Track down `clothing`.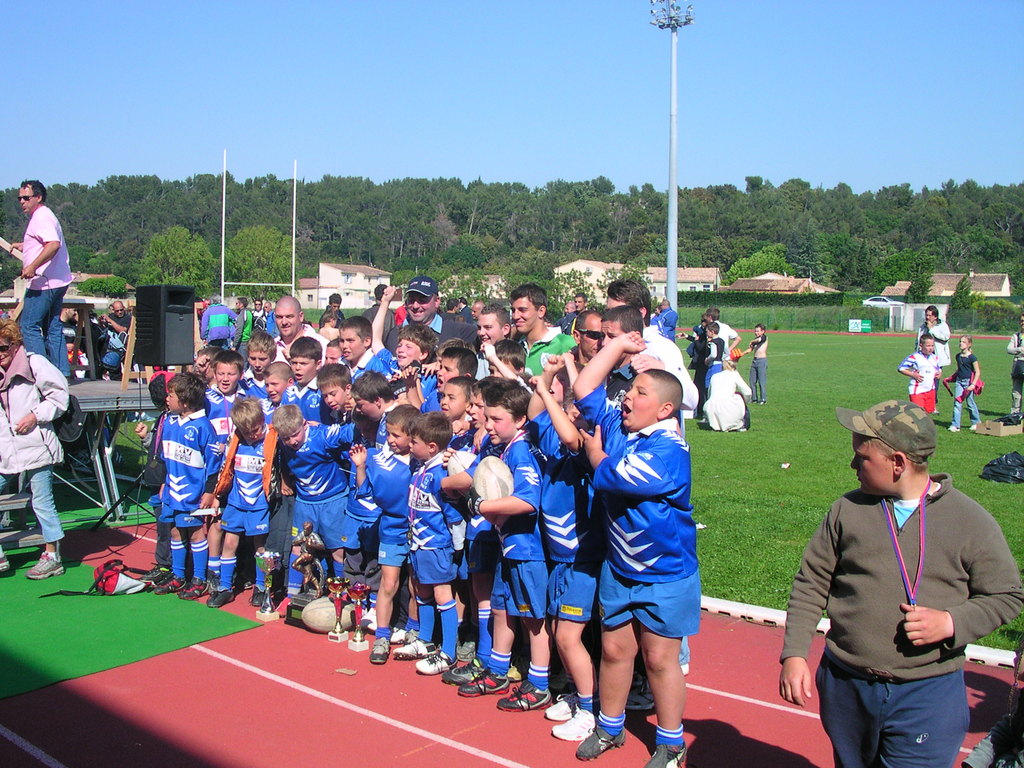
Tracked to pyautogui.locateOnScreen(273, 324, 333, 386).
